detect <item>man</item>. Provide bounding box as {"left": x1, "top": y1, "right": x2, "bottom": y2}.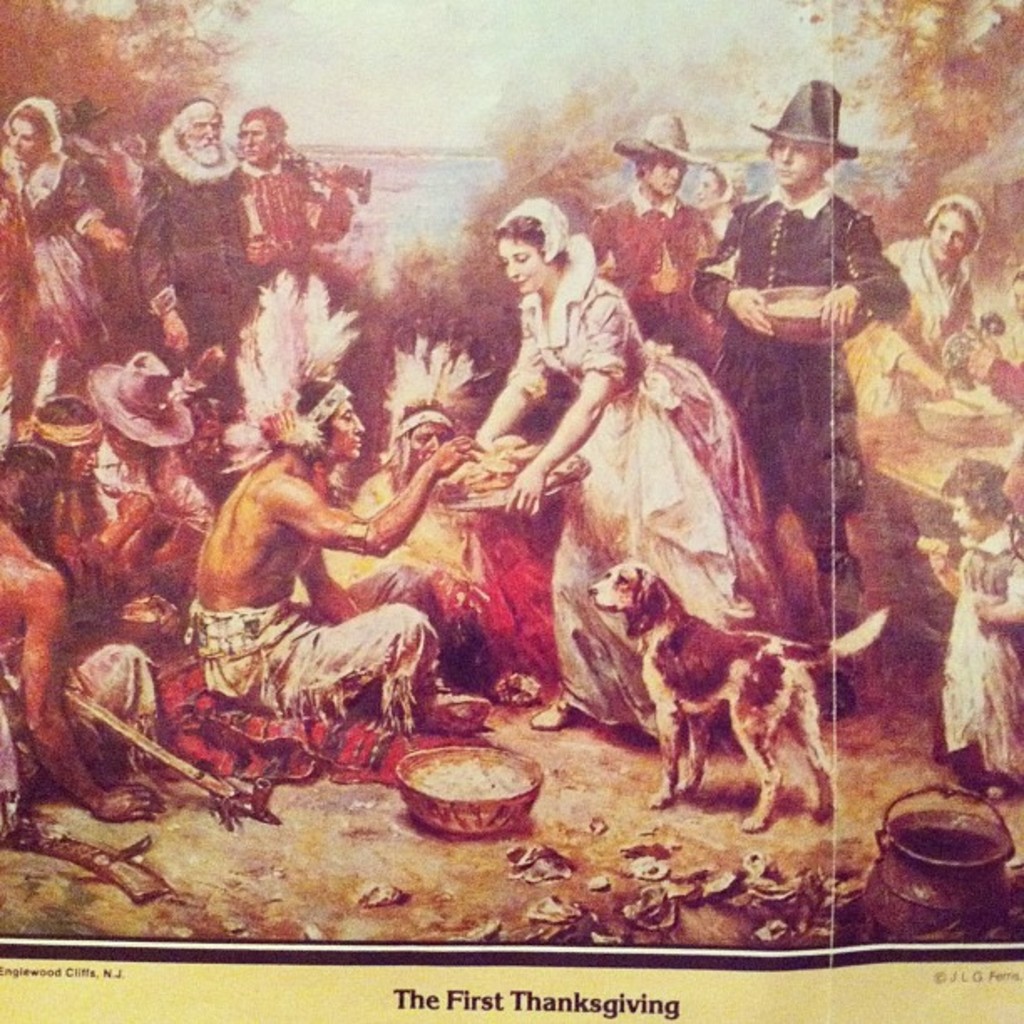
{"left": 223, "top": 97, "right": 356, "bottom": 288}.
